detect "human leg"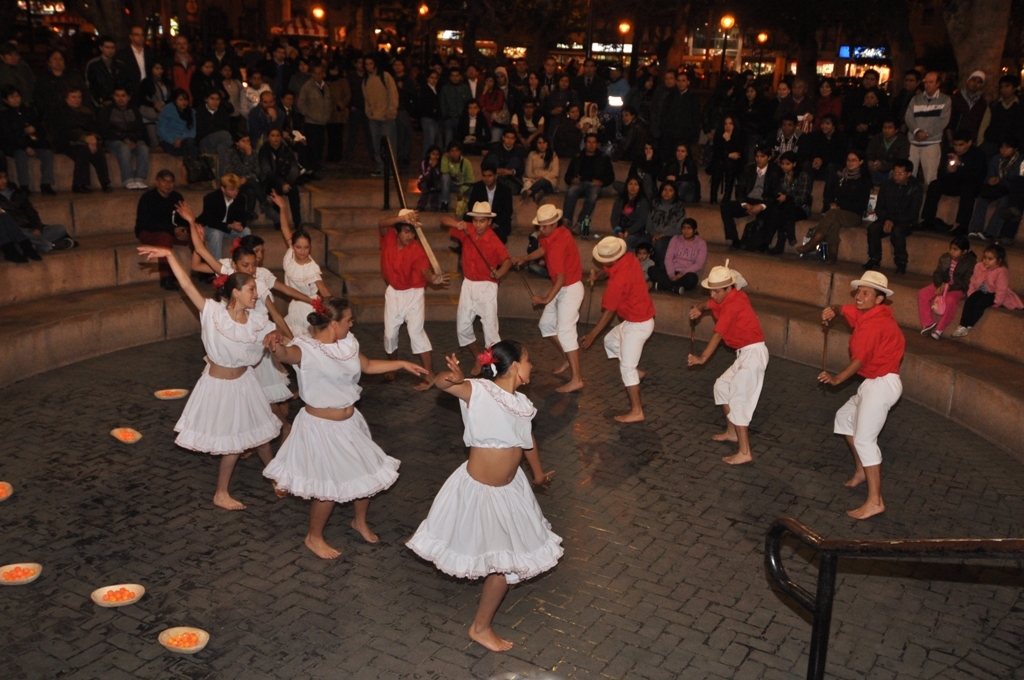
{"x1": 307, "y1": 484, "x2": 340, "y2": 566}
